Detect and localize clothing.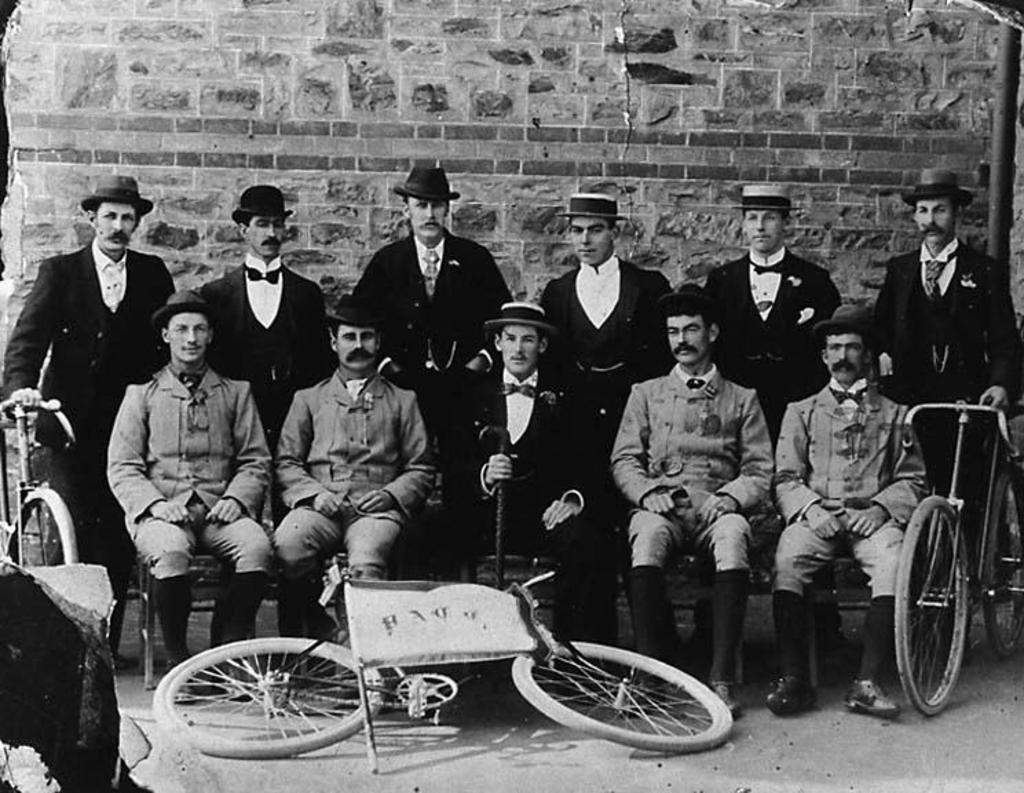
Localized at BBox(692, 244, 851, 446).
